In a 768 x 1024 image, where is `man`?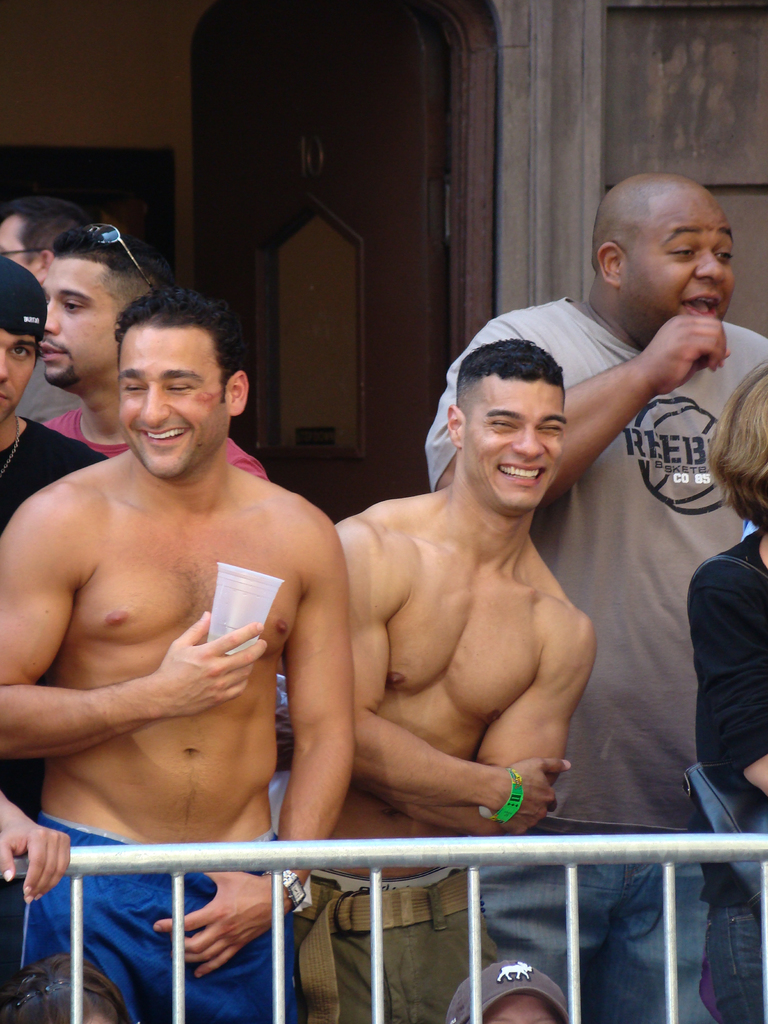
(414, 166, 767, 1023).
